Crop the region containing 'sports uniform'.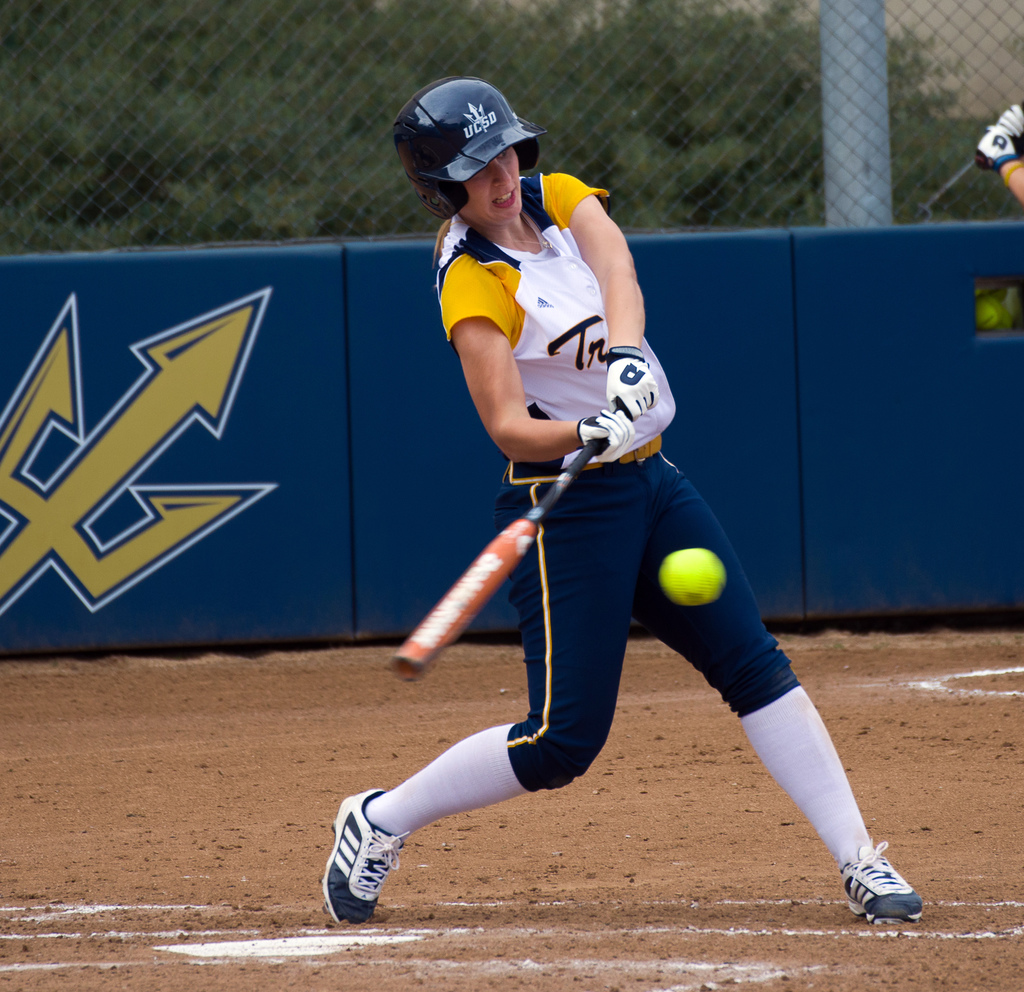
Crop region: 375:135:882:939.
